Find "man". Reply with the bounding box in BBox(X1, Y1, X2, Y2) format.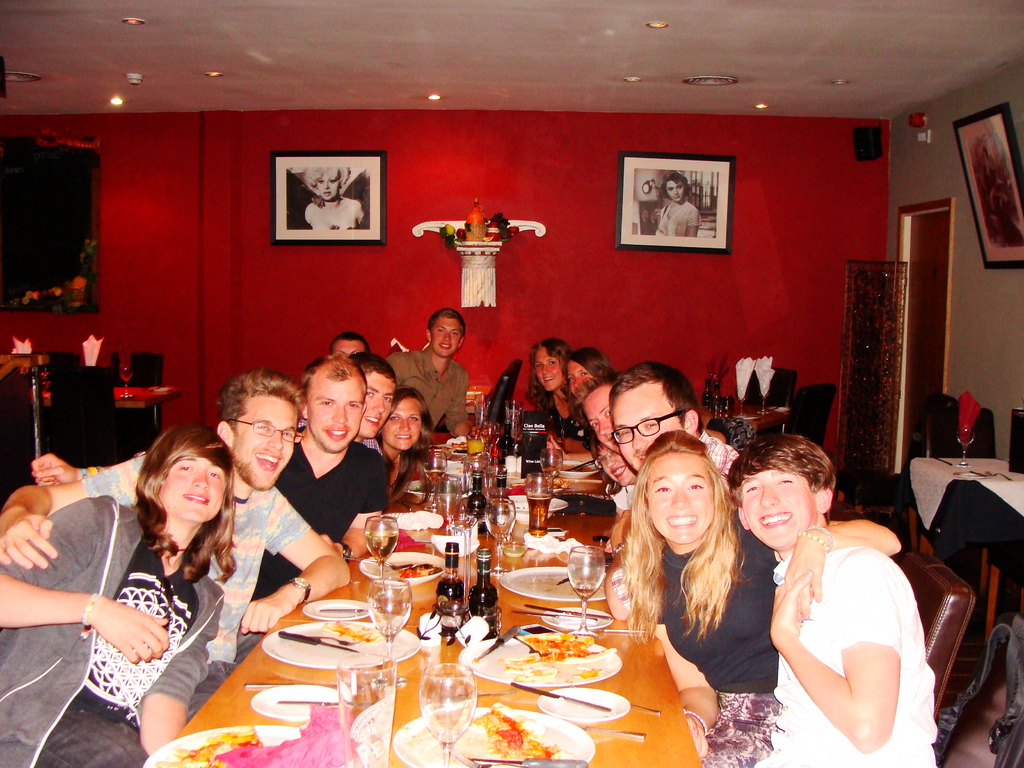
BBox(331, 349, 396, 491).
